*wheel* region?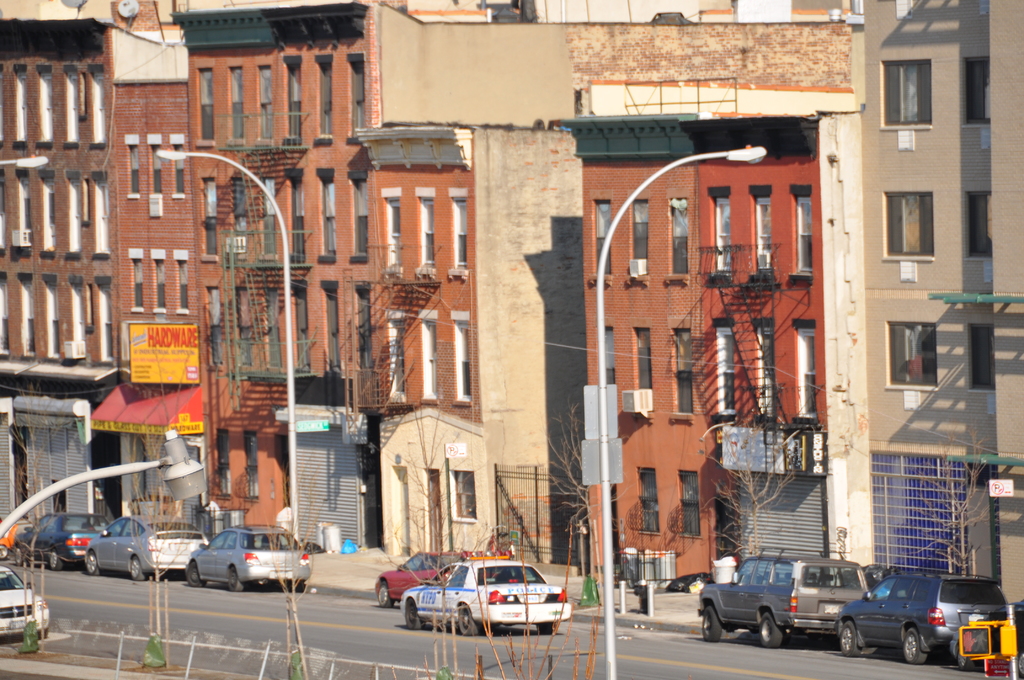
{"left": 47, "top": 551, "right": 61, "bottom": 570}
